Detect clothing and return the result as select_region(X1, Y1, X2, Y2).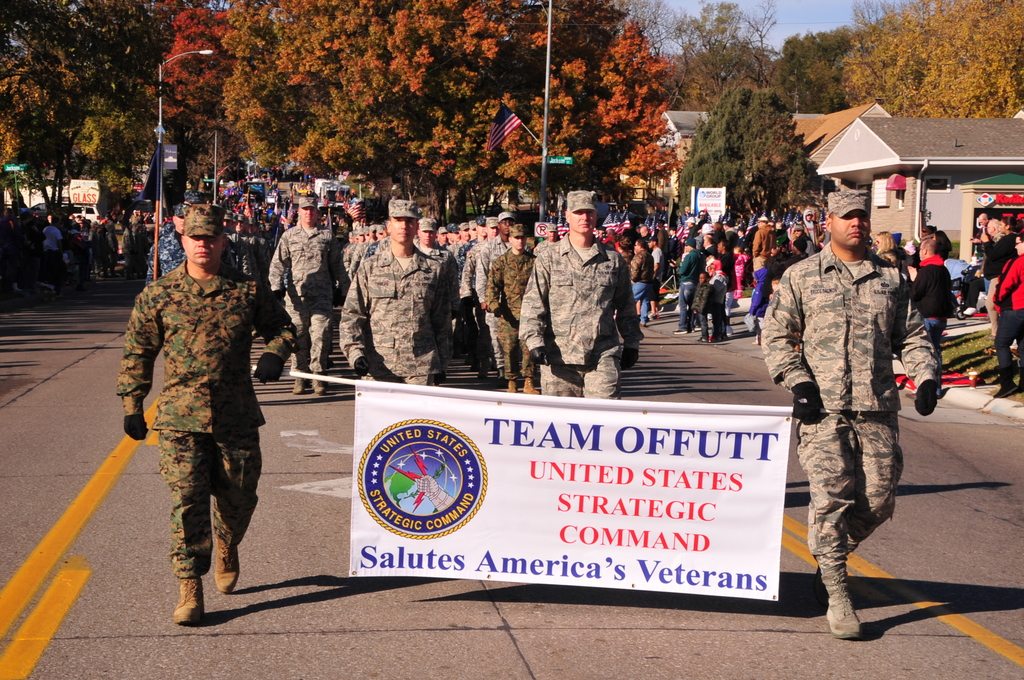
select_region(462, 241, 511, 373).
